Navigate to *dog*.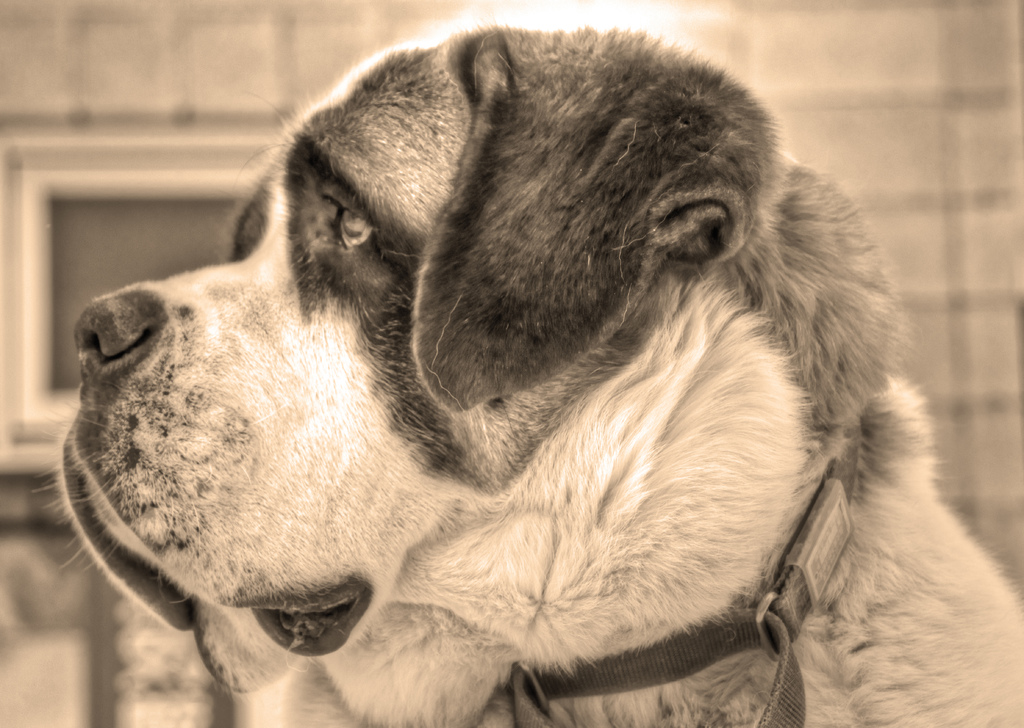
Navigation target: crop(47, 8, 1023, 727).
